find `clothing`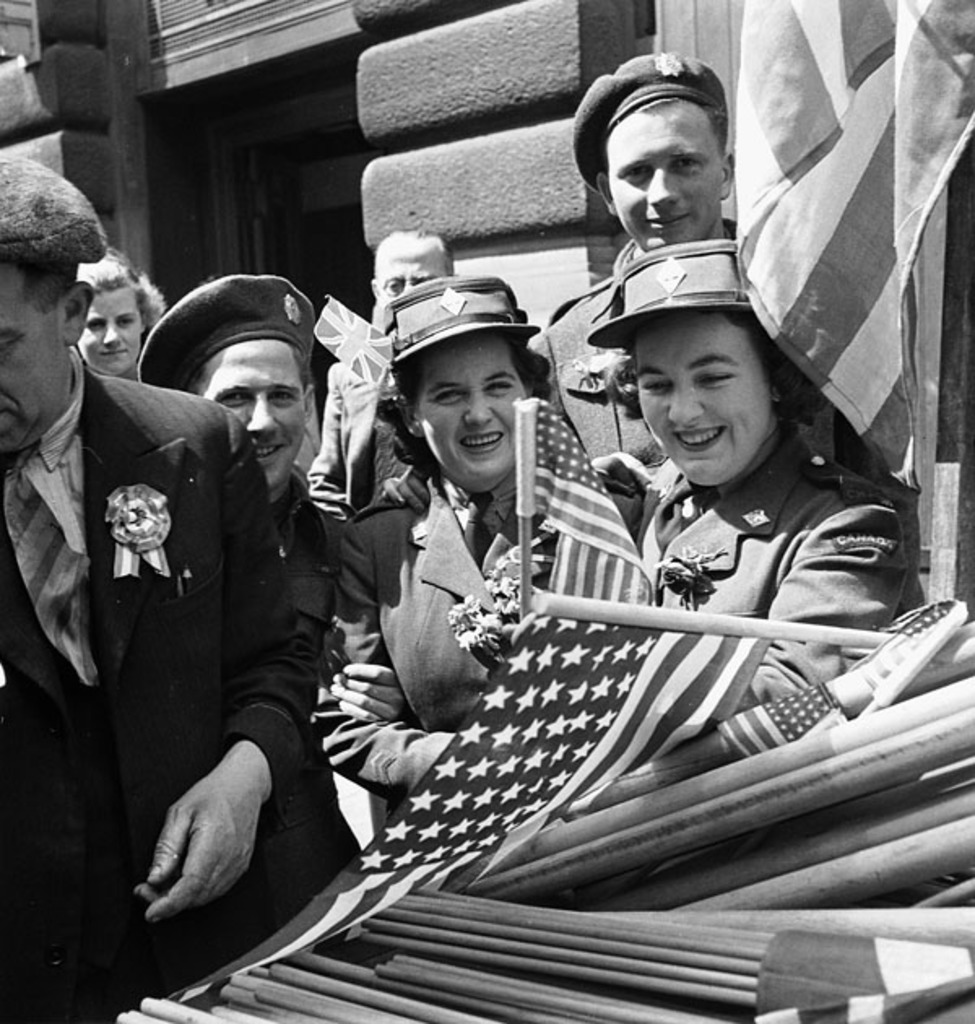
(598,437,926,699)
